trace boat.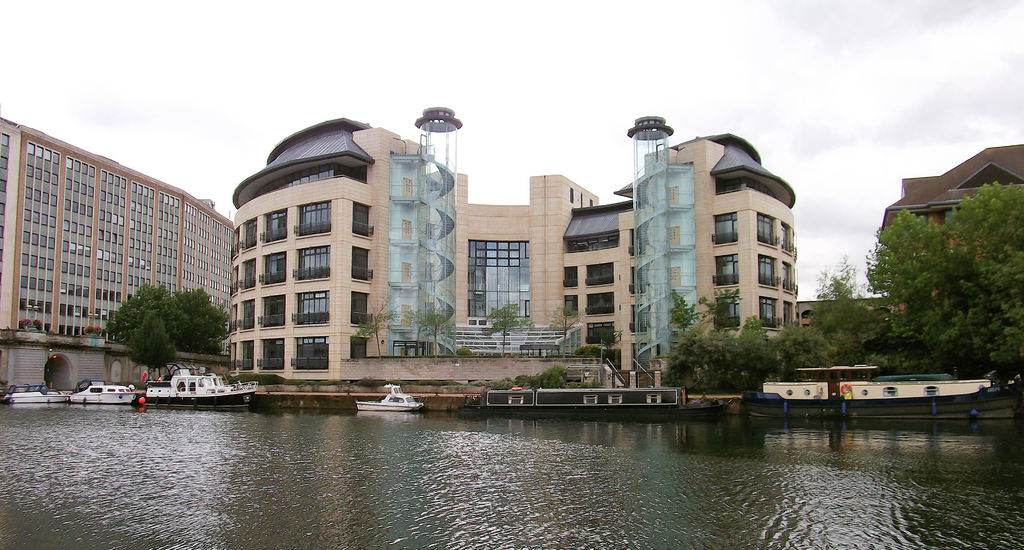
Traced to (72,380,144,406).
